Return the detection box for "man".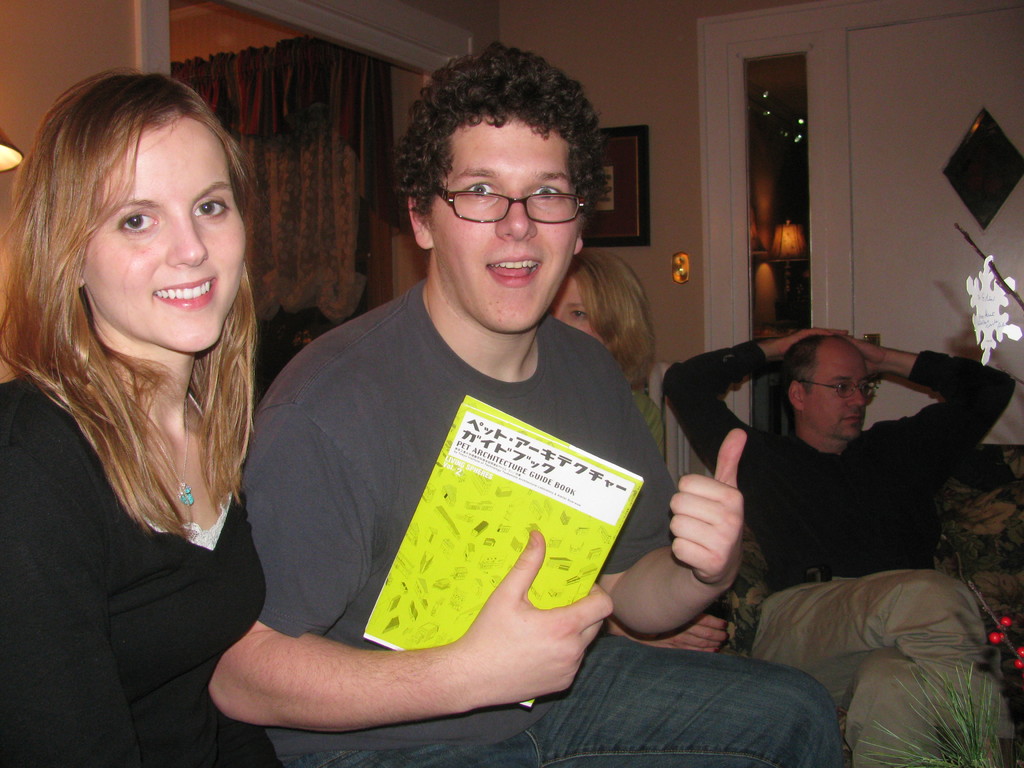
crop(239, 44, 846, 767).
